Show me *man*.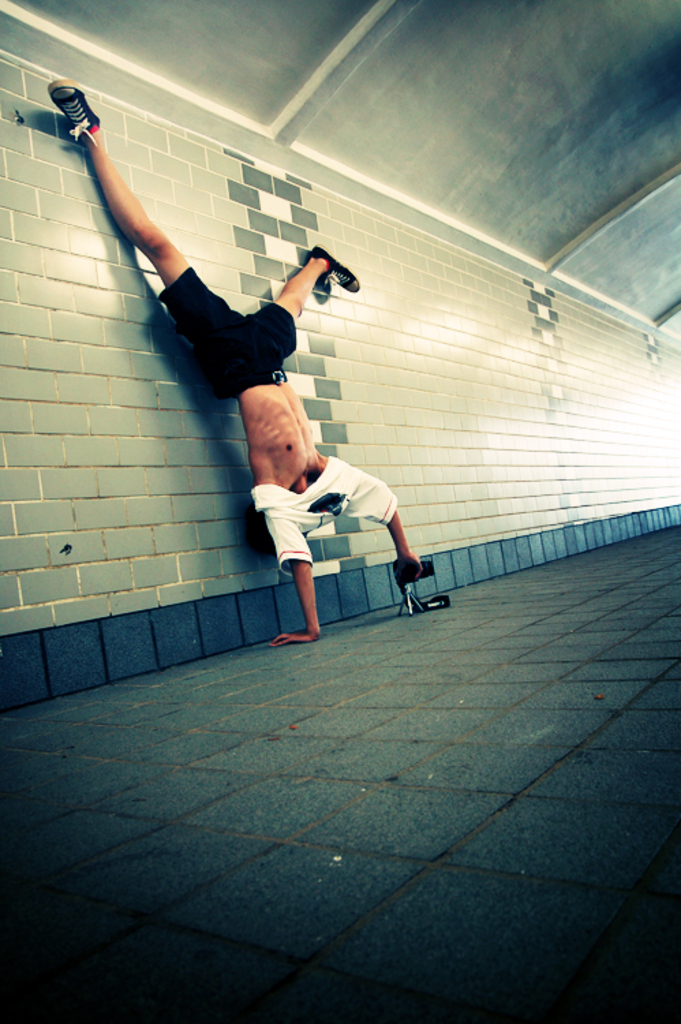
*man* is here: <region>46, 79, 426, 651</region>.
